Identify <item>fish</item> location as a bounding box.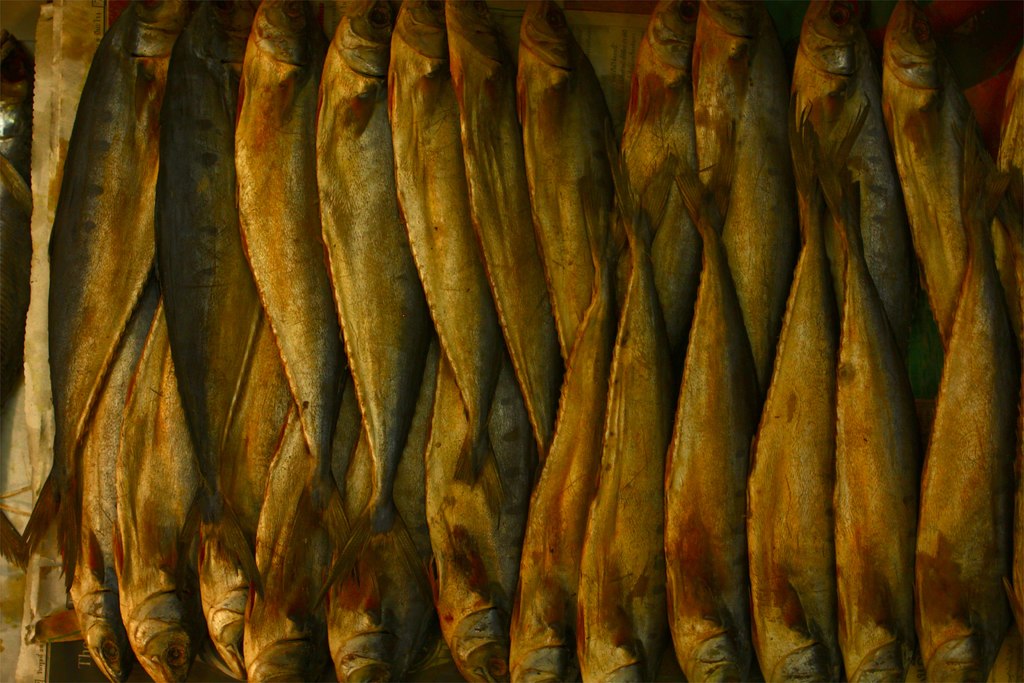
l=17, t=0, r=197, b=593.
